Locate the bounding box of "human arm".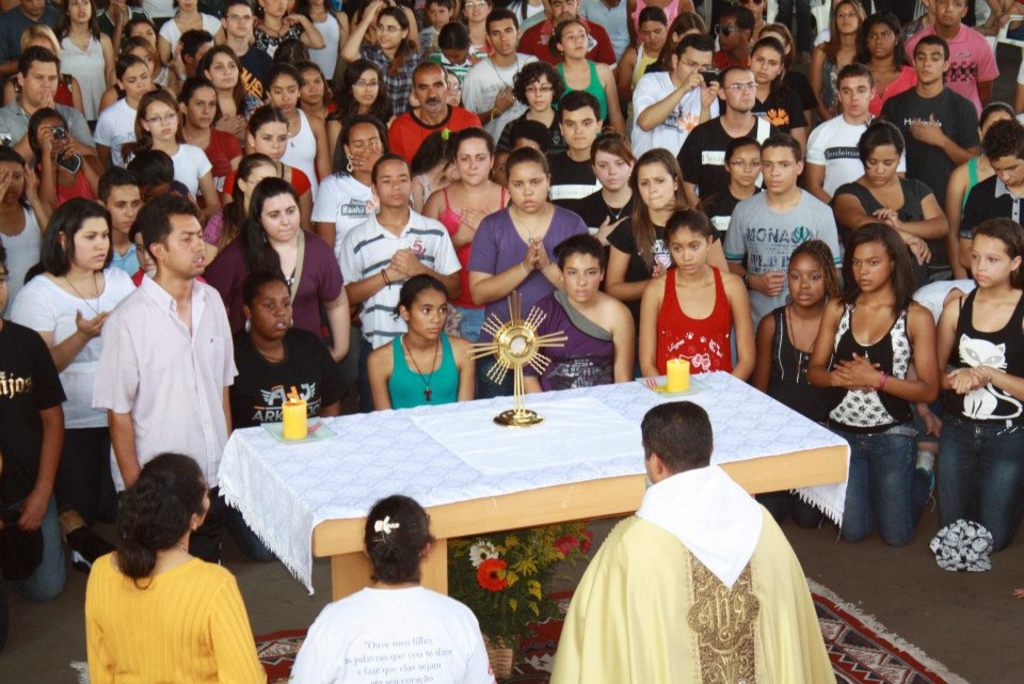
Bounding box: bbox=[835, 306, 939, 405].
